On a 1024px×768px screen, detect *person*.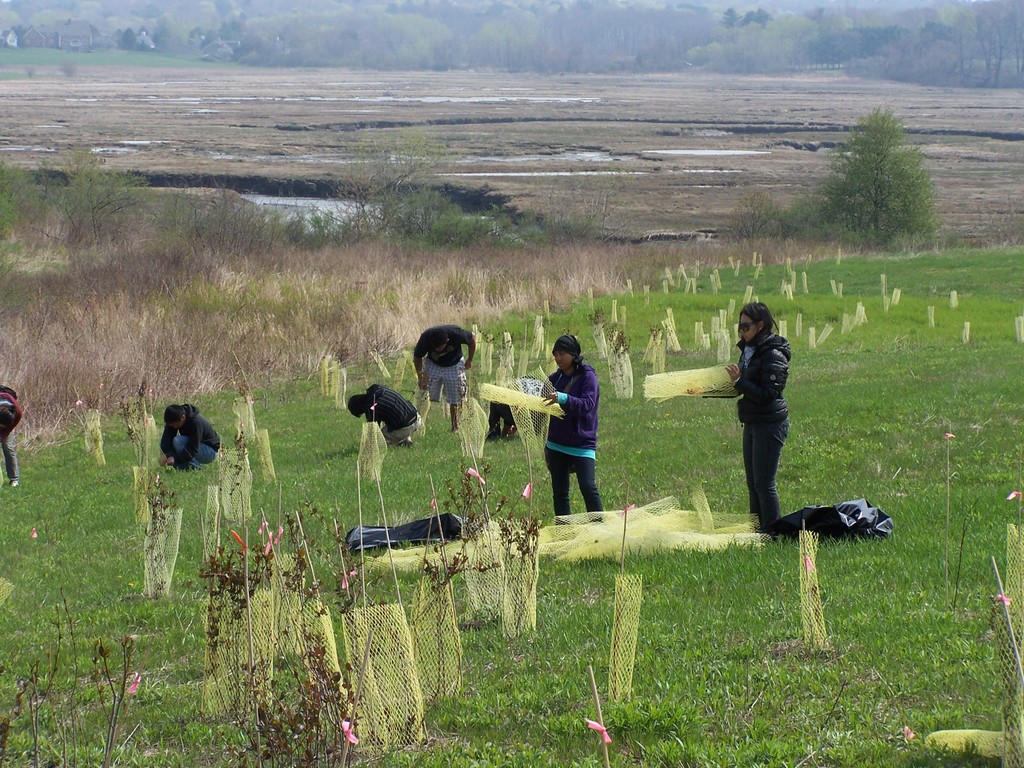
{"x1": 532, "y1": 334, "x2": 607, "y2": 524}.
